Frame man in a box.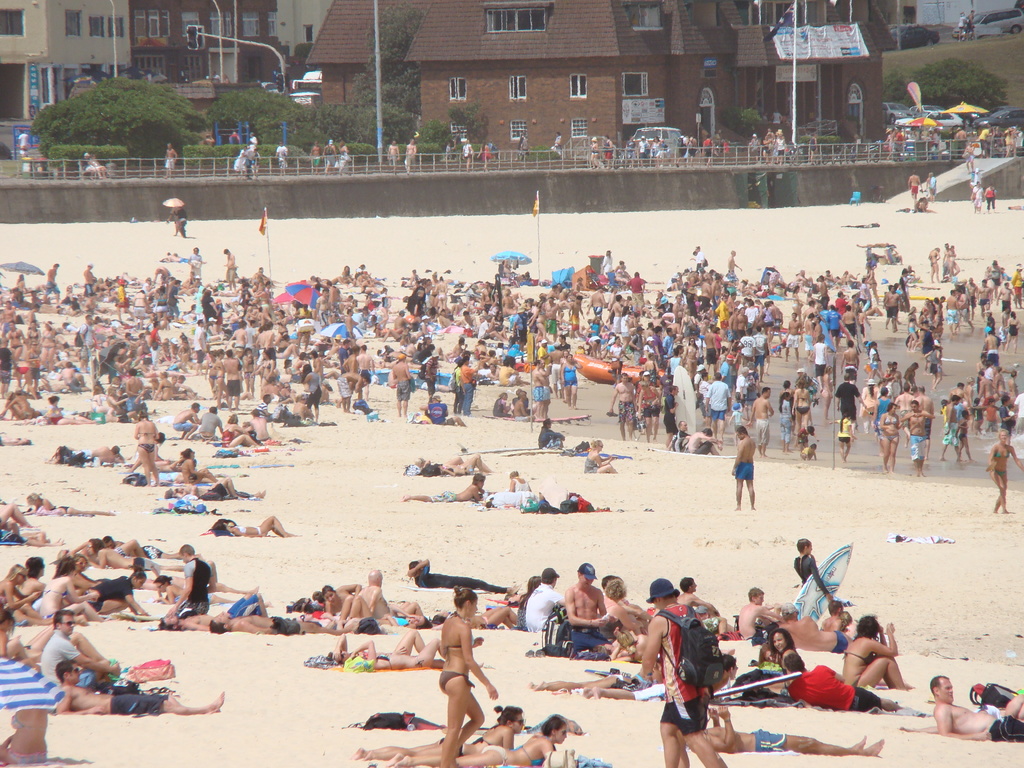
<box>979,282,989,311</box>.
